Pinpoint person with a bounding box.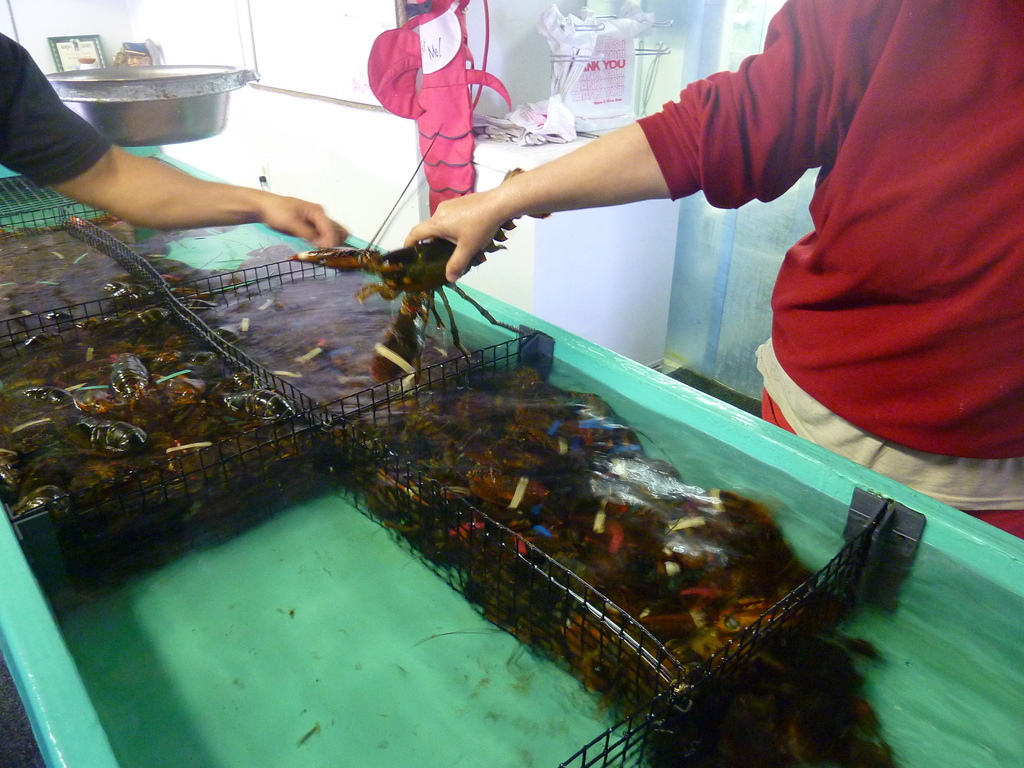
region(0, 32, 350, 253).
